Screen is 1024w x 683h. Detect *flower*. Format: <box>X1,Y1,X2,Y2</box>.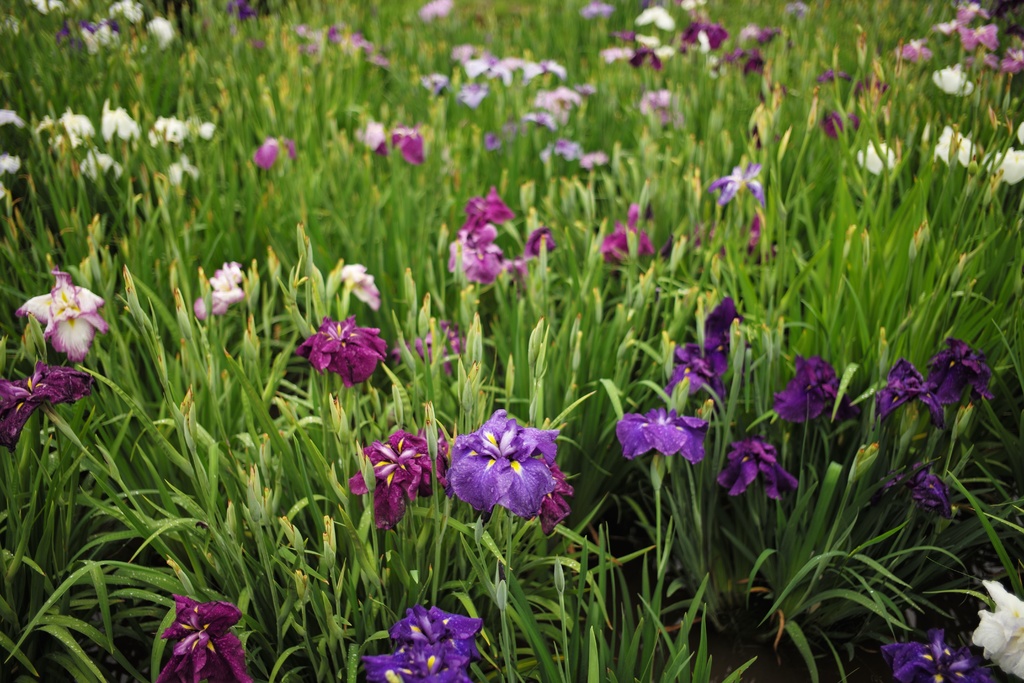
<box>640,90,675,129</box>.
